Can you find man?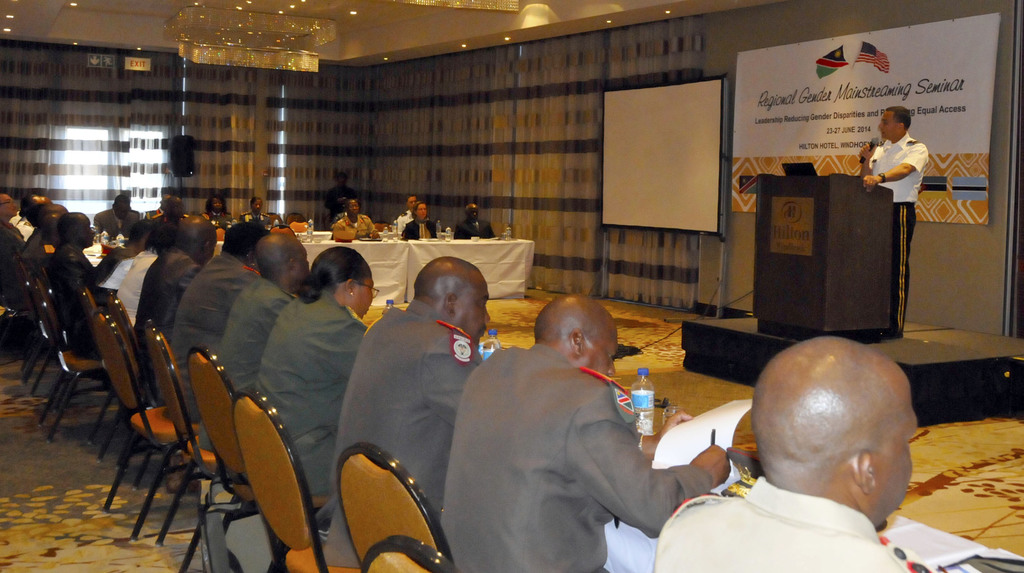
Yes, bounding box: (x1=456, y1=202, x2=495, y2=236).
